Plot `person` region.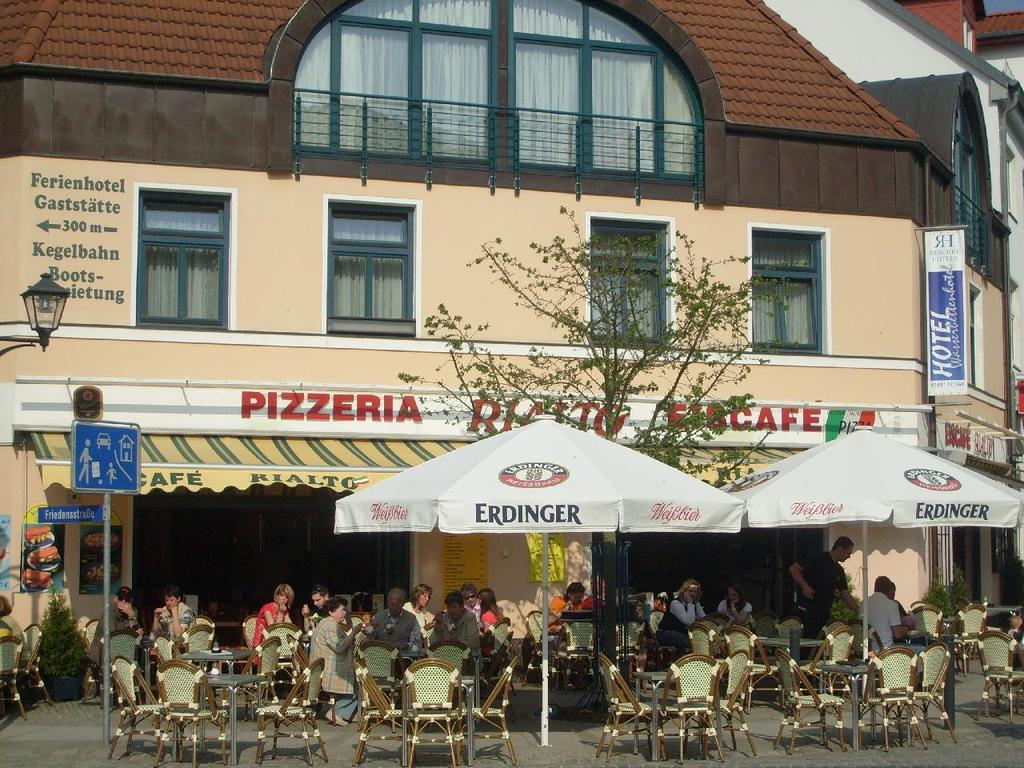
Plotted at 370,590,426,666.
